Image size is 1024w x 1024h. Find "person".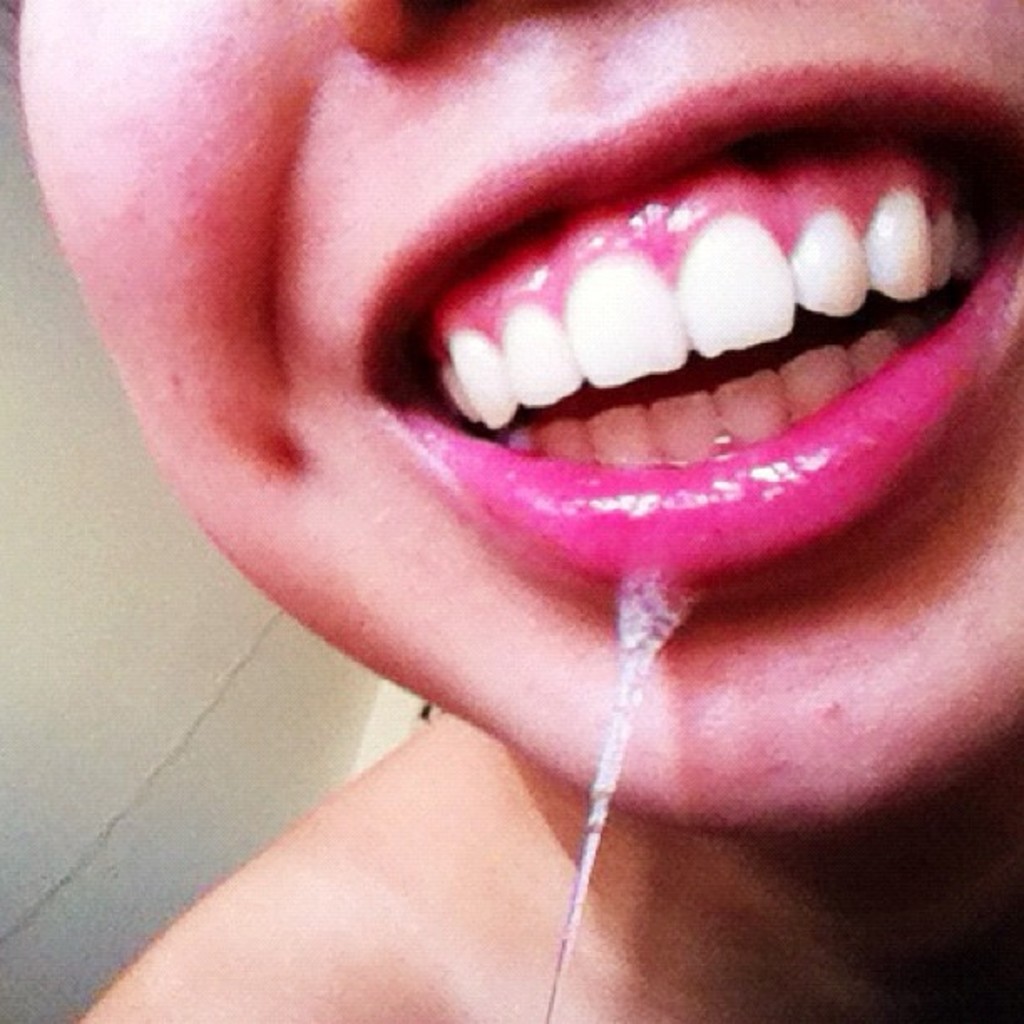
<bbox>0, 0, 1022, 1022</bbox>.
